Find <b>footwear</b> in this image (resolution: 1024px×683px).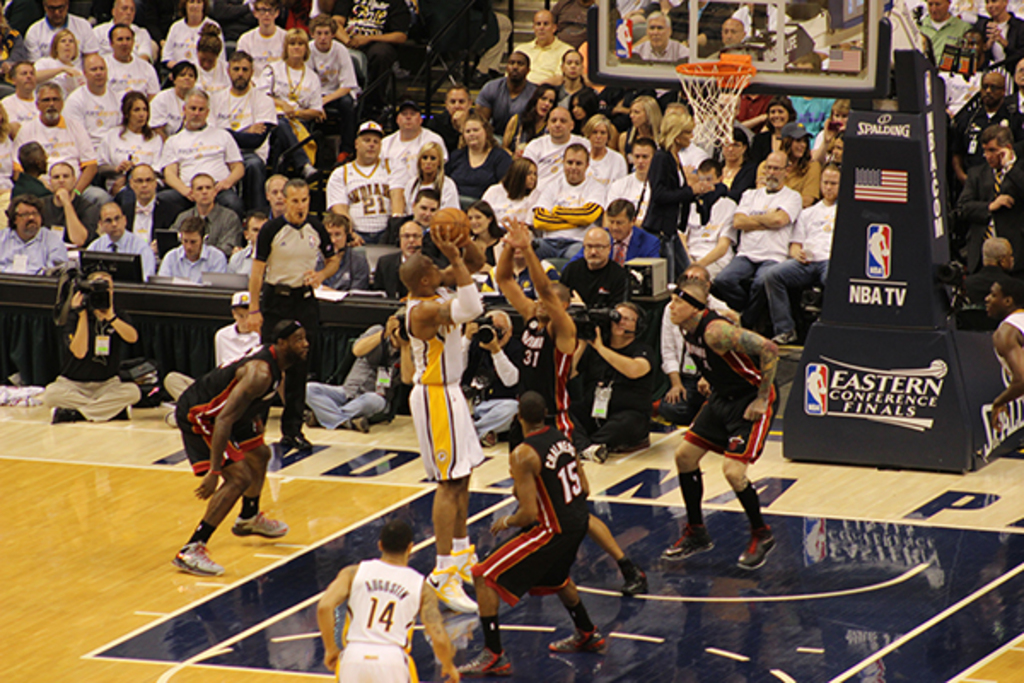
{"x1": 766, "y1": 331, "x2": 797, "y2": 352}.
